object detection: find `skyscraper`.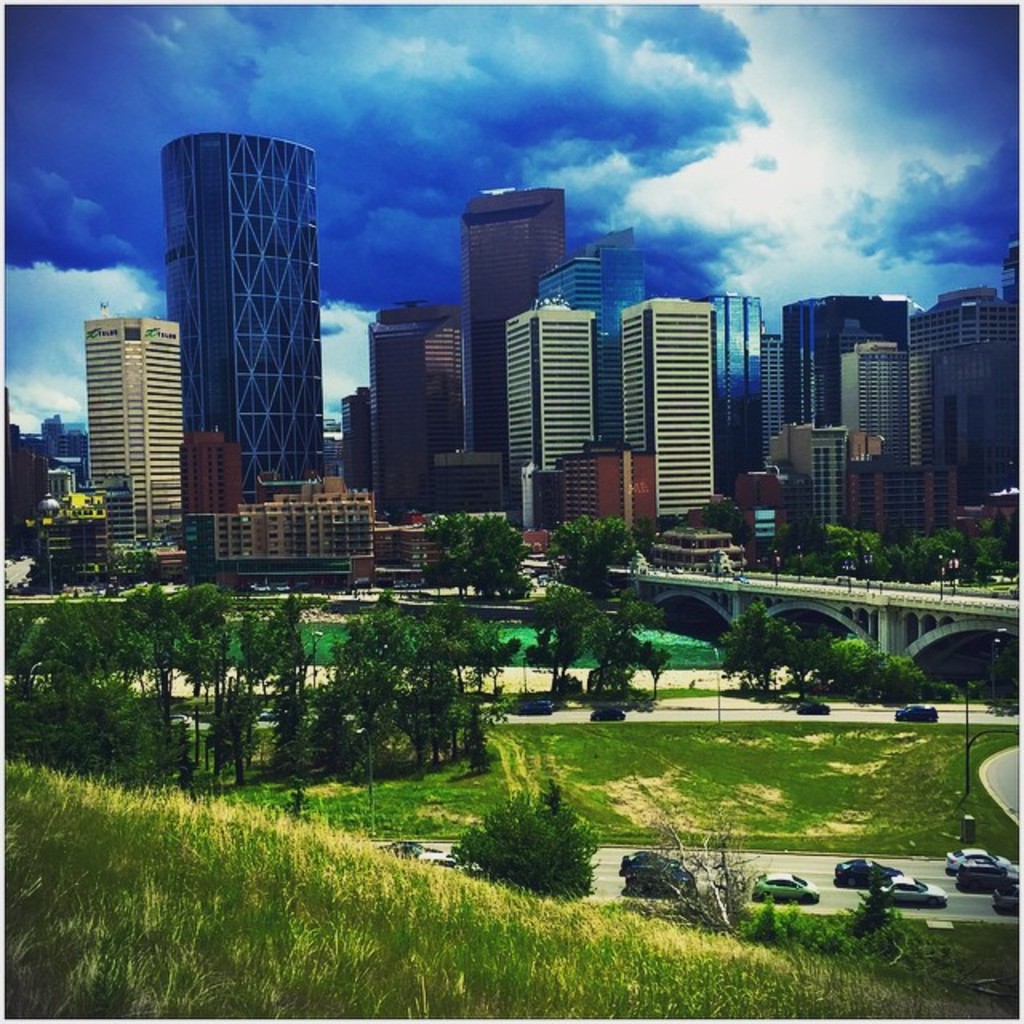
bbox=(907, 264, 1022, 453).
